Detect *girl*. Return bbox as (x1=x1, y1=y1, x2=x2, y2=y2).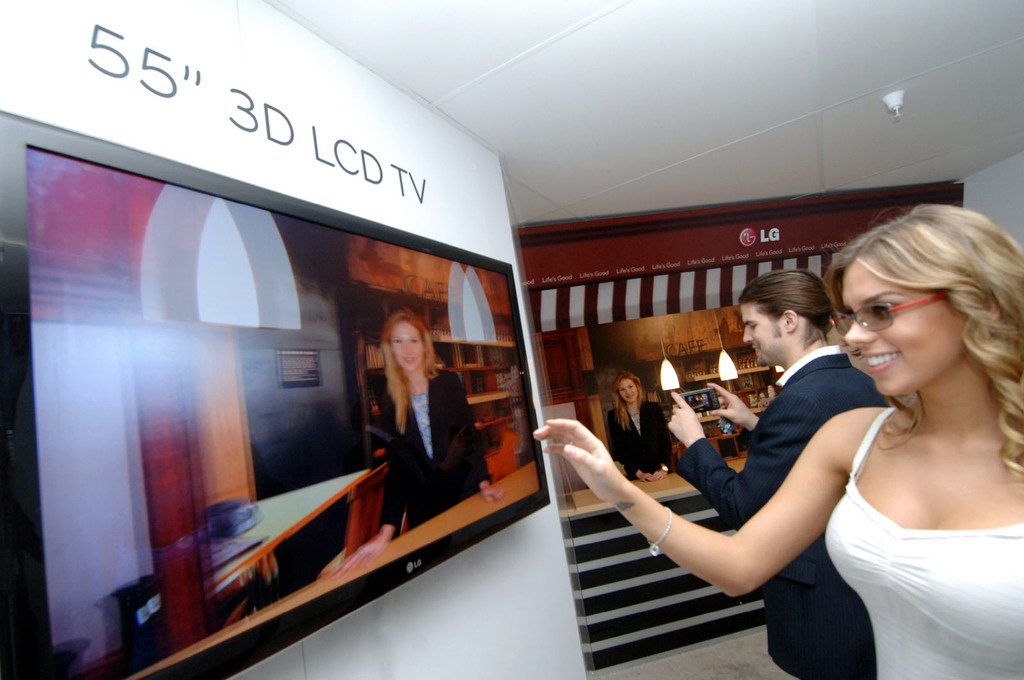
(x1=324, y1=310, x2=508, y2=581).
